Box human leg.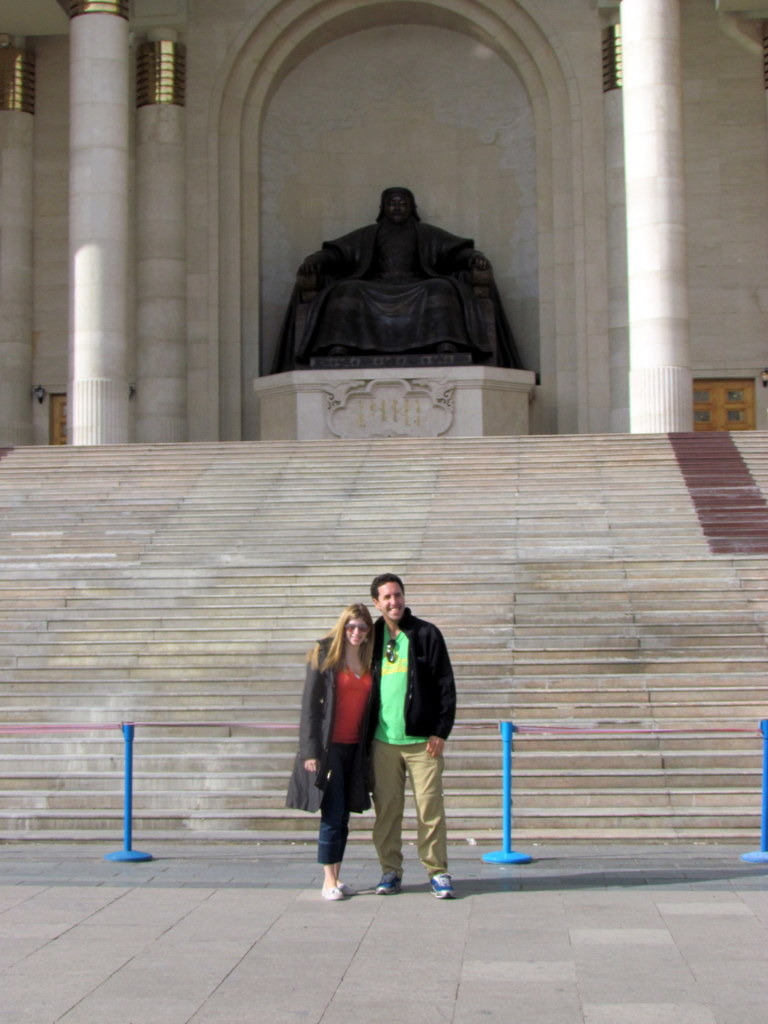
(370,736,405,895).
